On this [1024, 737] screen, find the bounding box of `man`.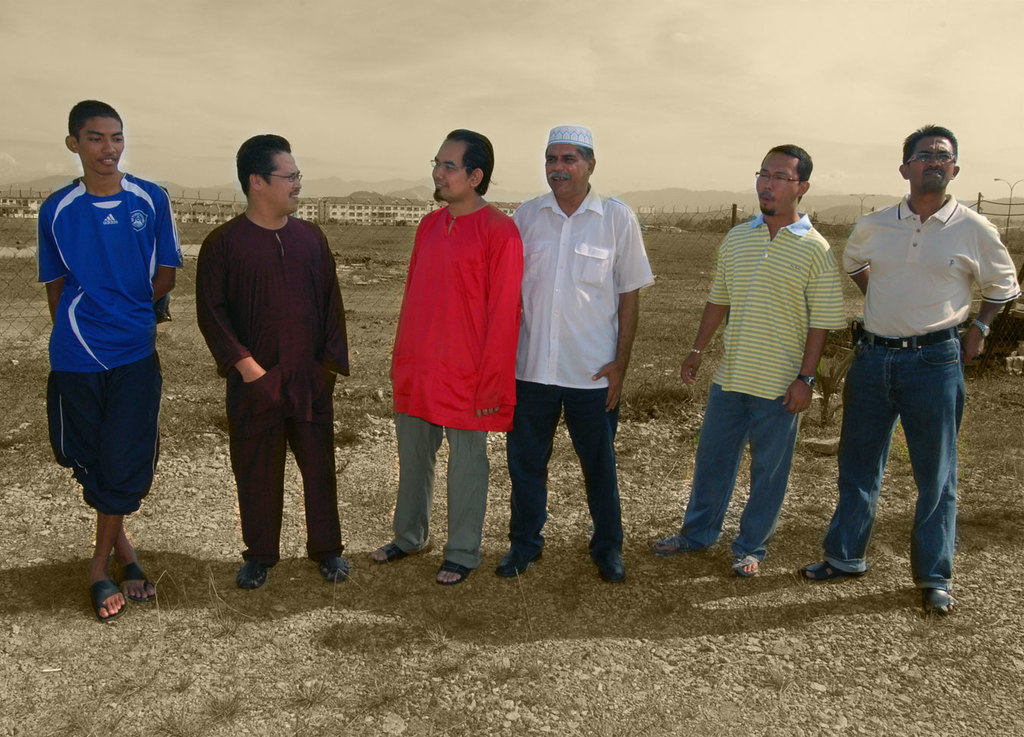
Bounding box: {"left": 494, "top": 124, "right": 662, "bottom": 584}.
